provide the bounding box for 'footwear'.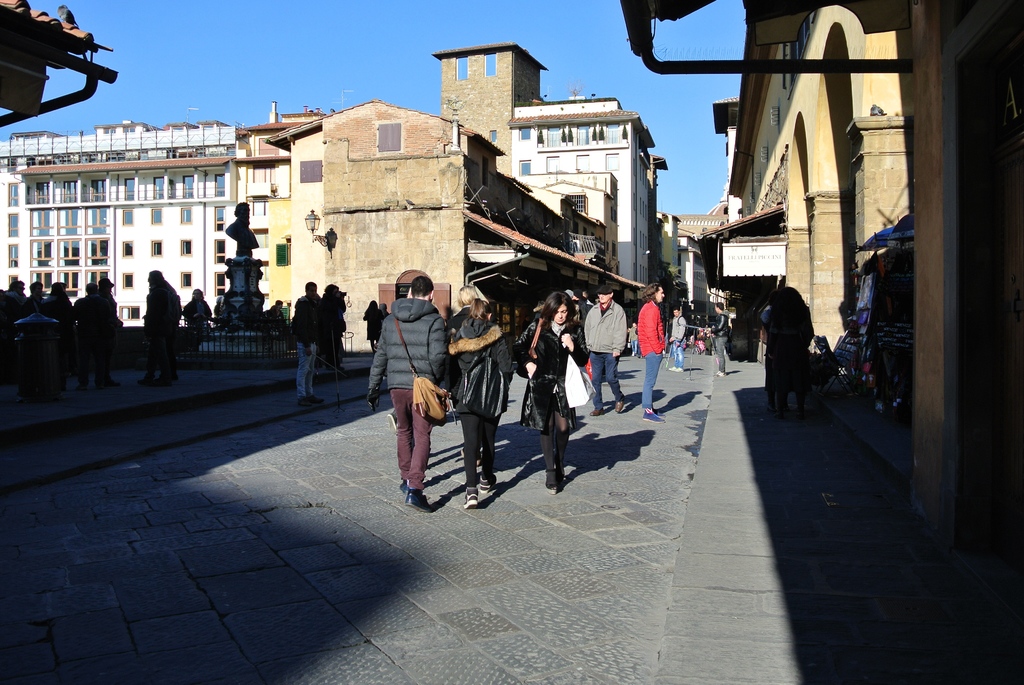
bbox(400, 481, 409, 497).
